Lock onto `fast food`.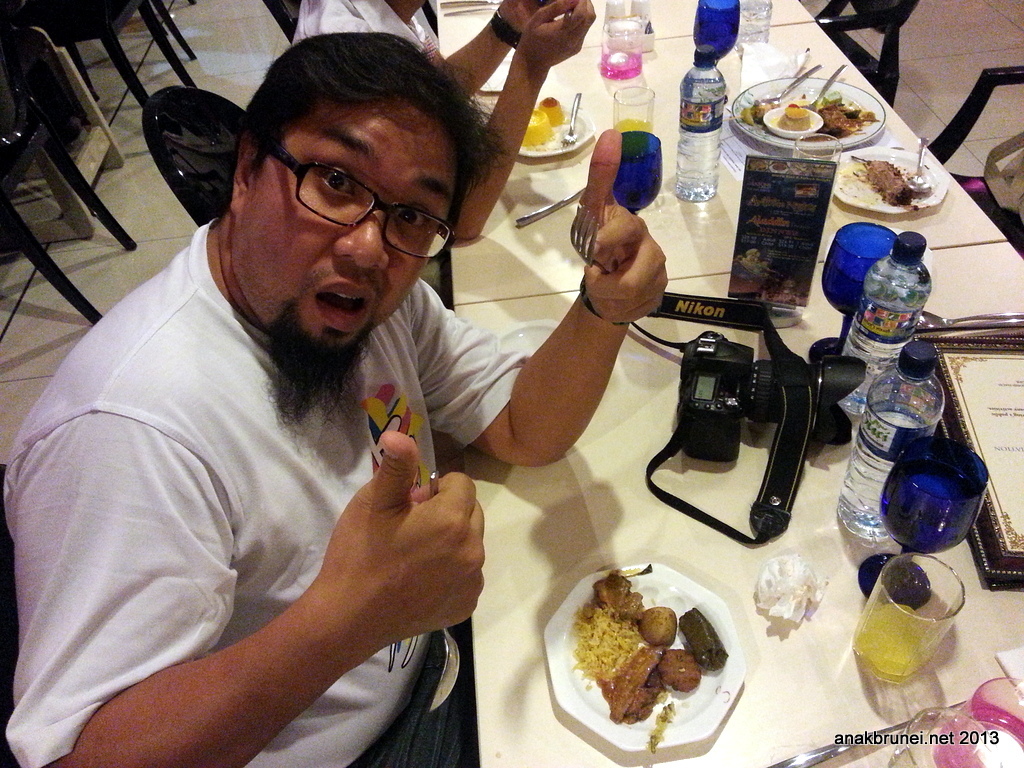
Locked: [859,162,918,208].
